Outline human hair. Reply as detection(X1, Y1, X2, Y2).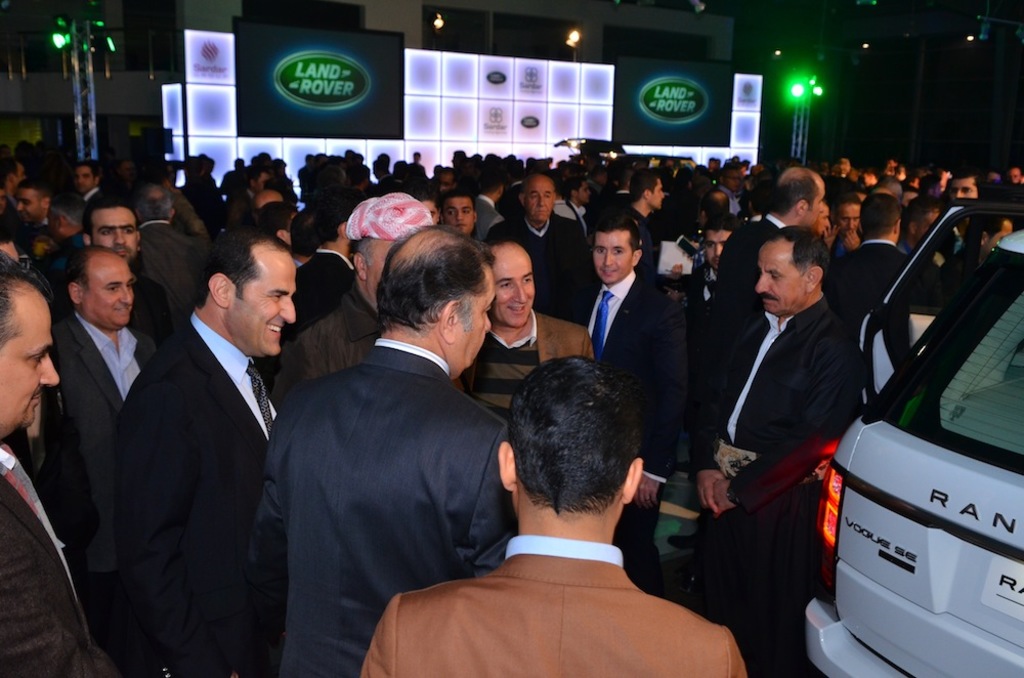
detection(515, 367, 663, 543).
